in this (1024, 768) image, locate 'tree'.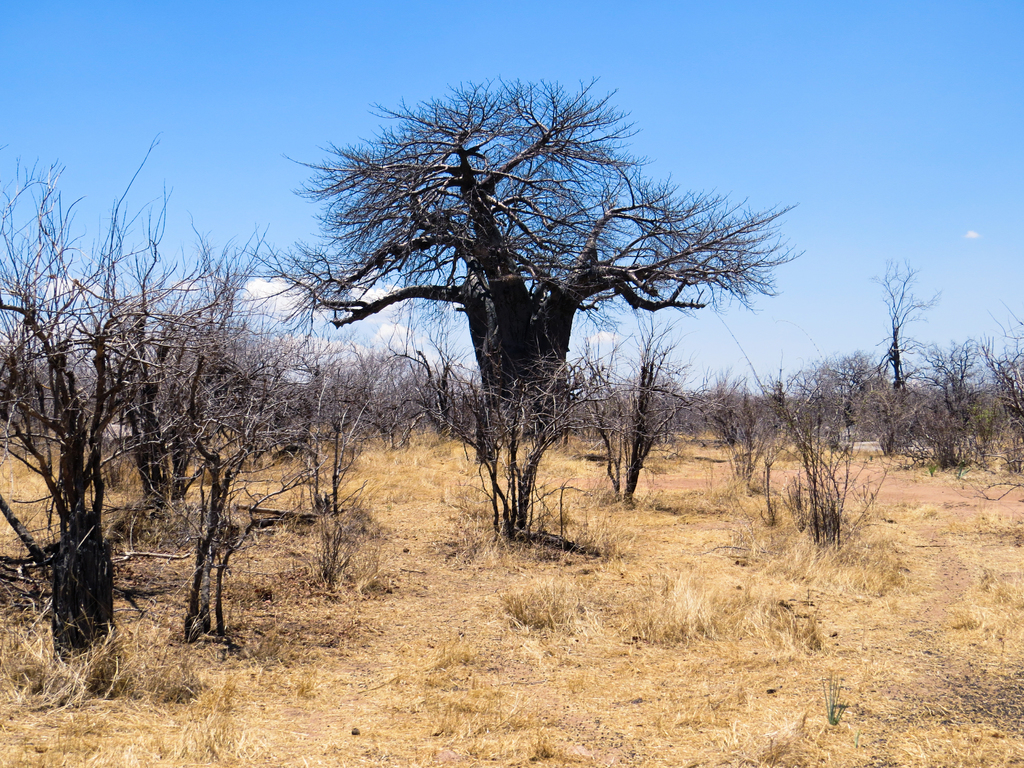
Bounding box: bbox=[0, 151, 205, 673].
